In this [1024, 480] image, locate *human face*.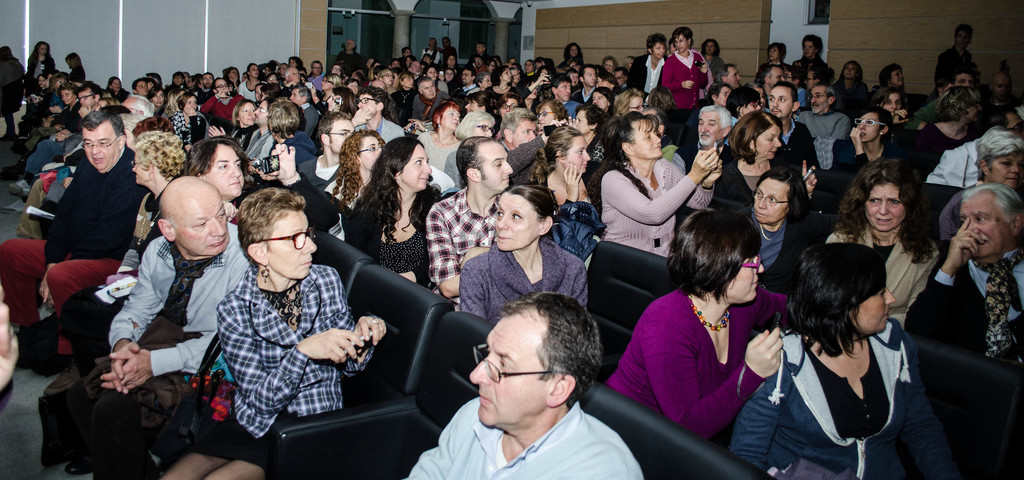
Bounding box: [left=402, top=74, right=415, bottom=86].
